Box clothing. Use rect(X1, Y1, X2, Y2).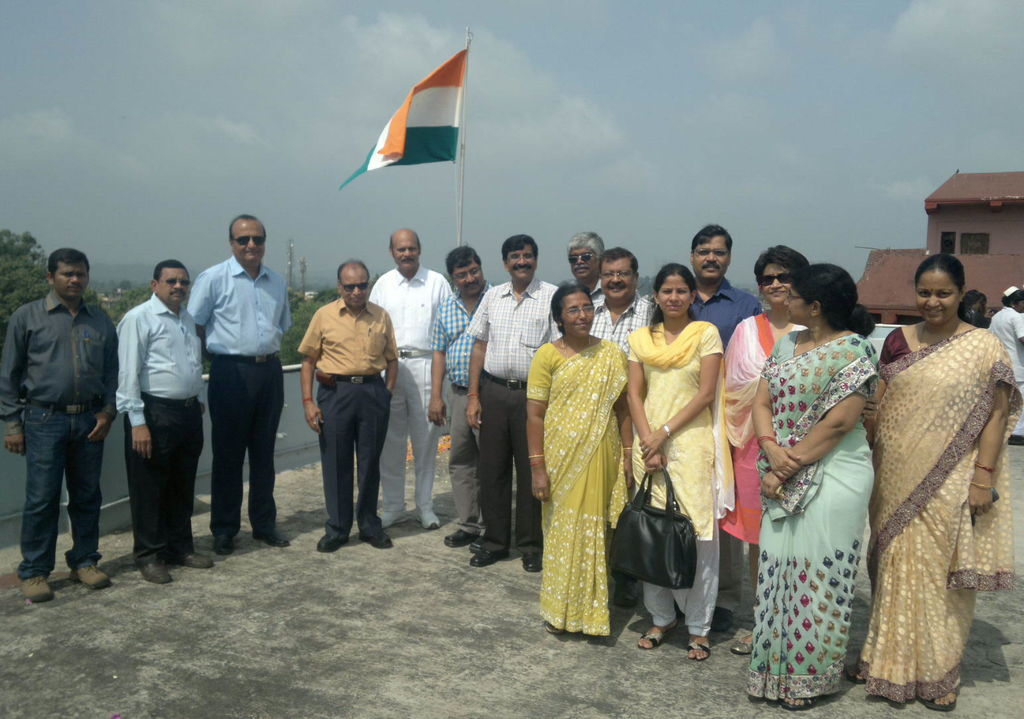
rect(369, 263, 446, 521).
